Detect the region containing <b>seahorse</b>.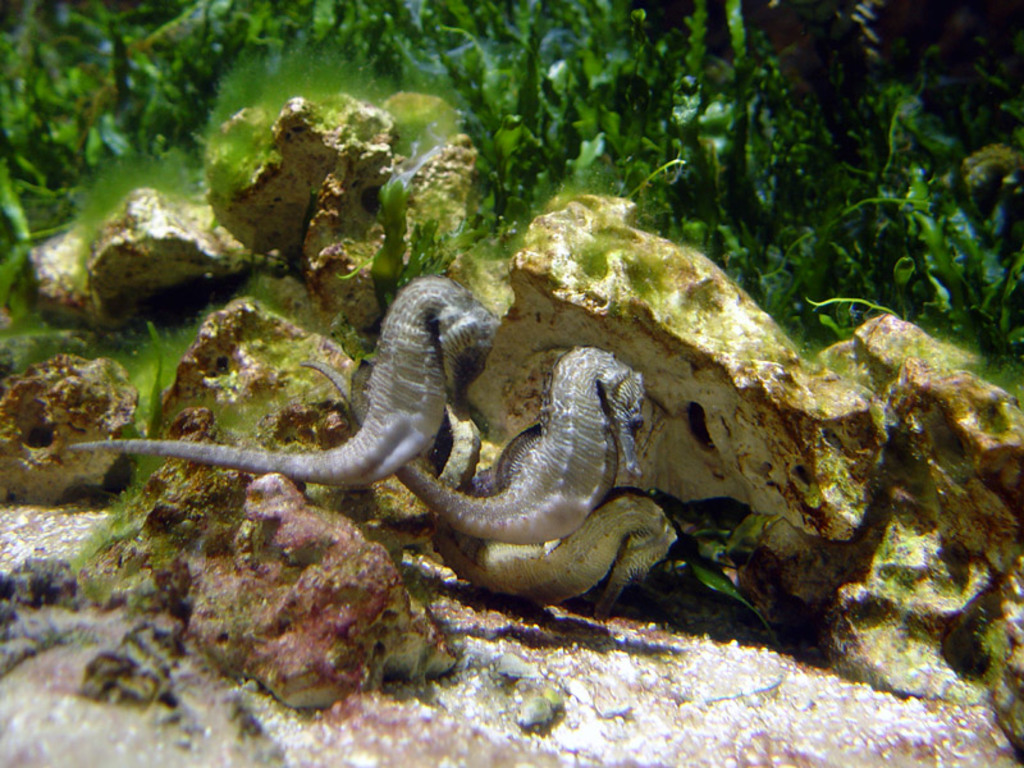
x1=65, y1=266, x2=503, y2=486.
